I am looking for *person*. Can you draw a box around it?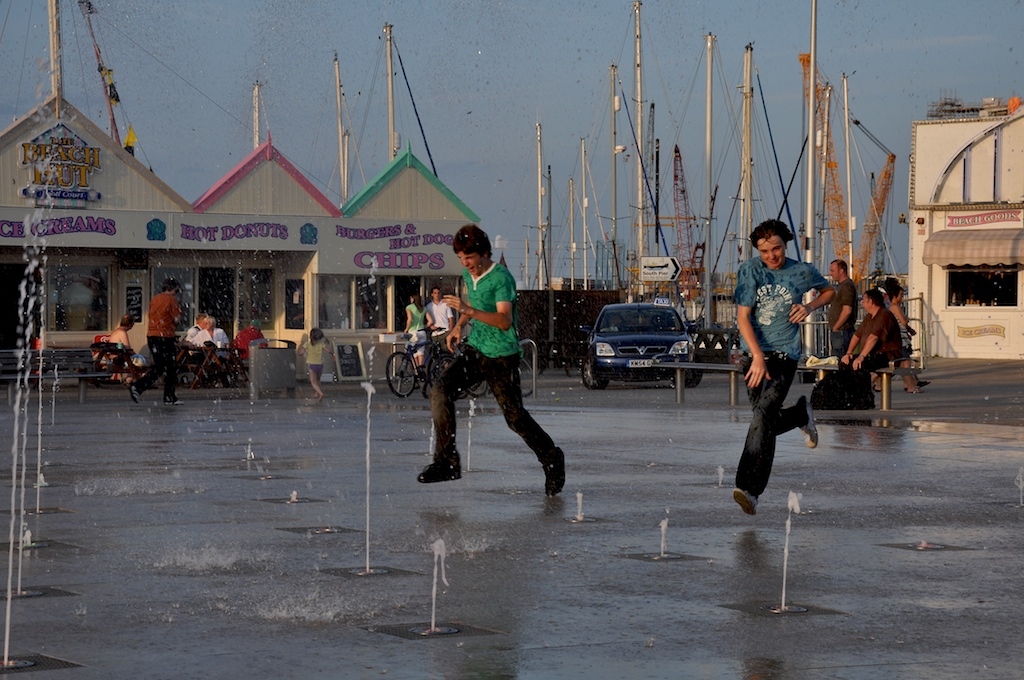
Sure, the bounding box is x1=738, y1=217, x2=823, y2=515.
